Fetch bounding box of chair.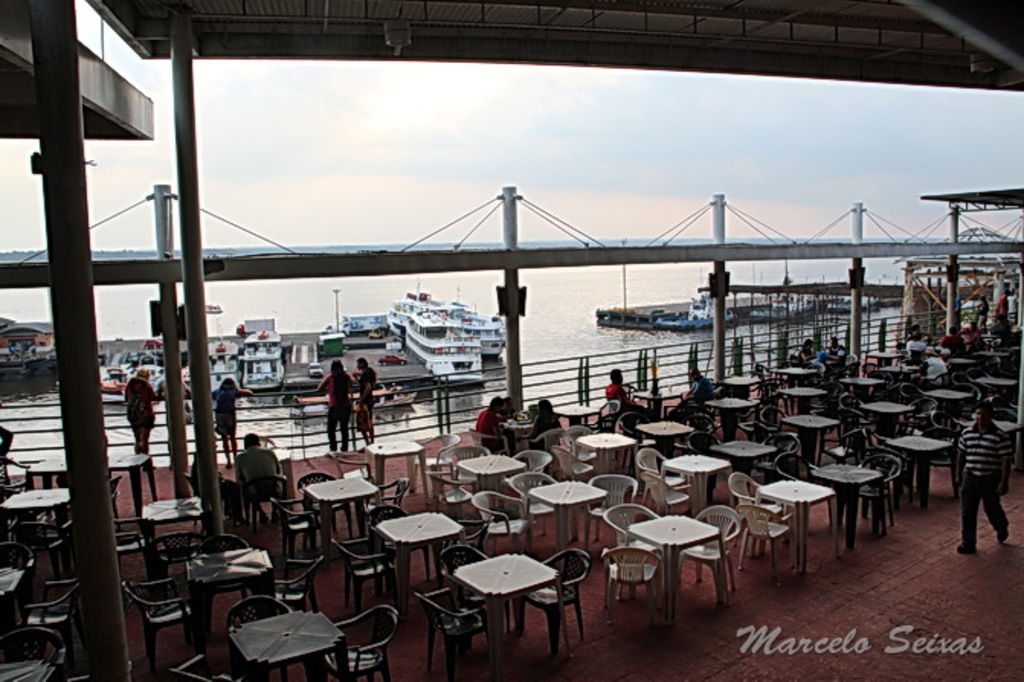
Bbox: [left=470, top=491, right=531, bottom=546].
